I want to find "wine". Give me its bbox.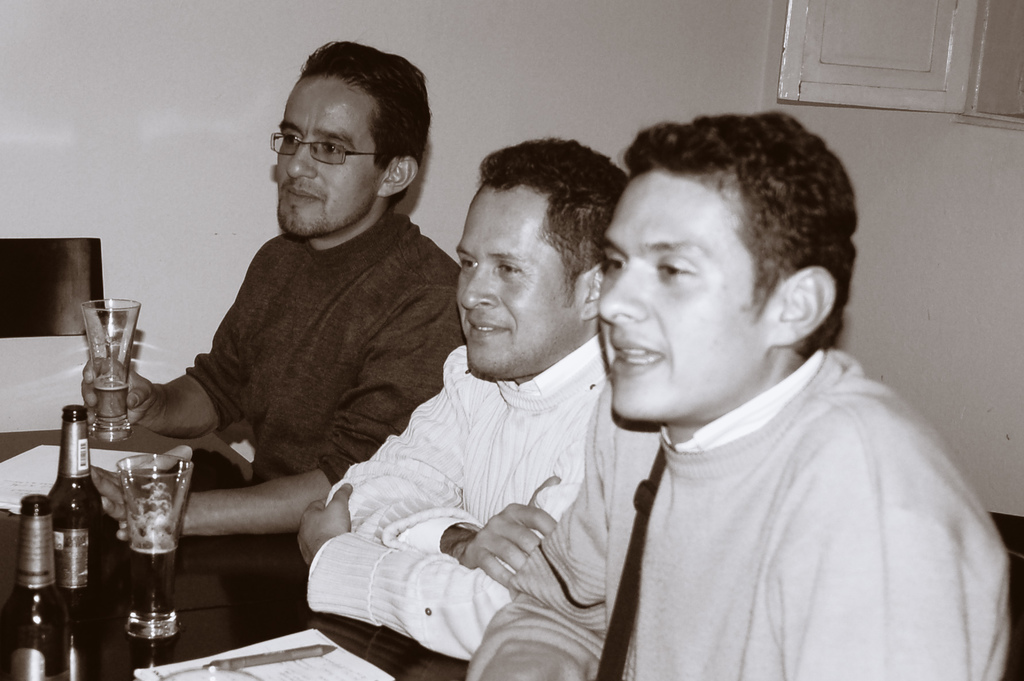
[95,381,129,426].
